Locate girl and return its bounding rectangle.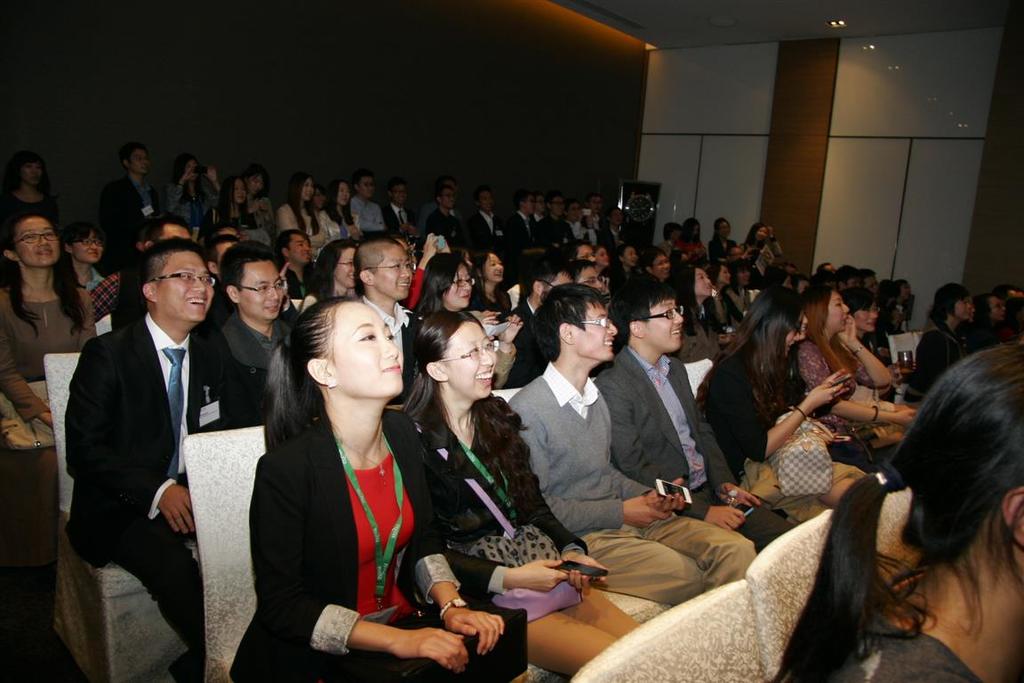
(x1=675, y1=265, x2=721, y2=358).
